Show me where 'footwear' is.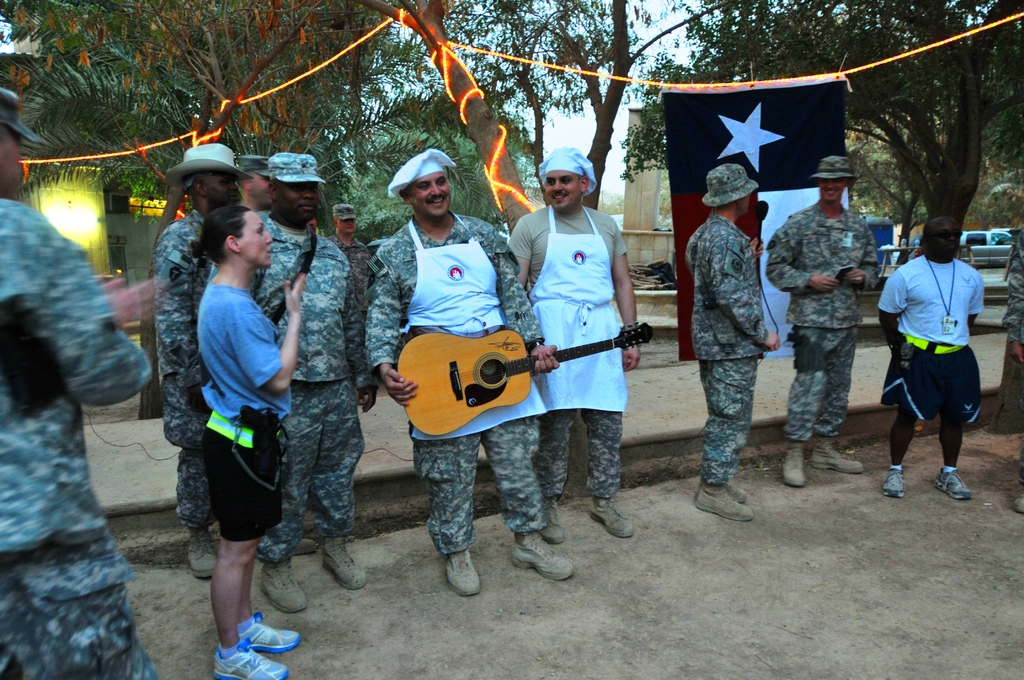
'footwear' is at bbox=[932, 467, 970, 499].
